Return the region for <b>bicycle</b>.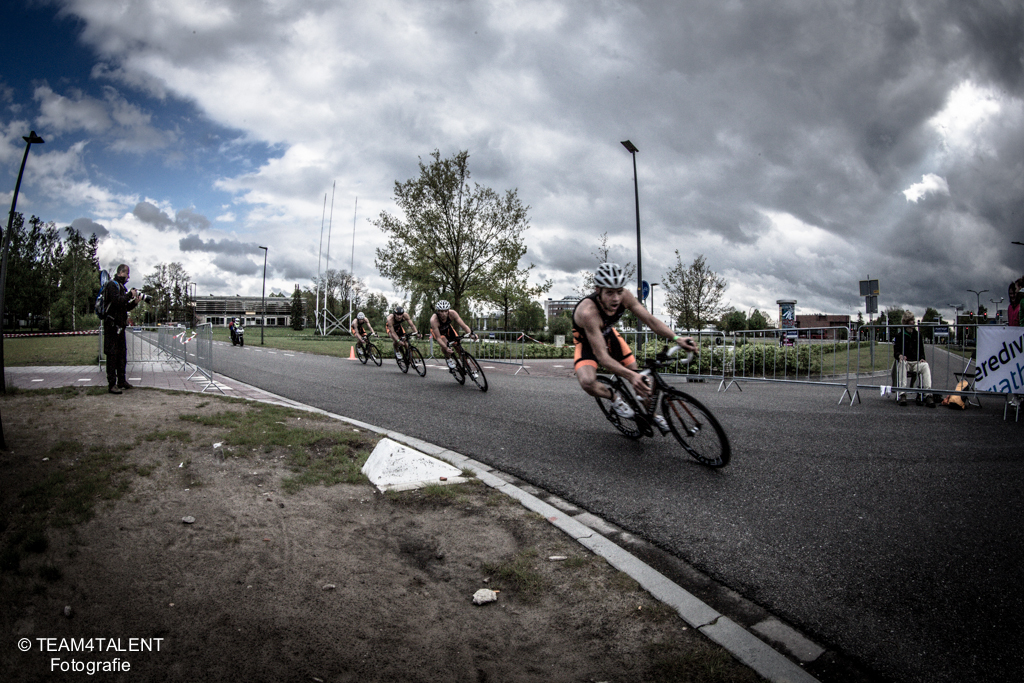
crop(392, 329, 426, 378).
